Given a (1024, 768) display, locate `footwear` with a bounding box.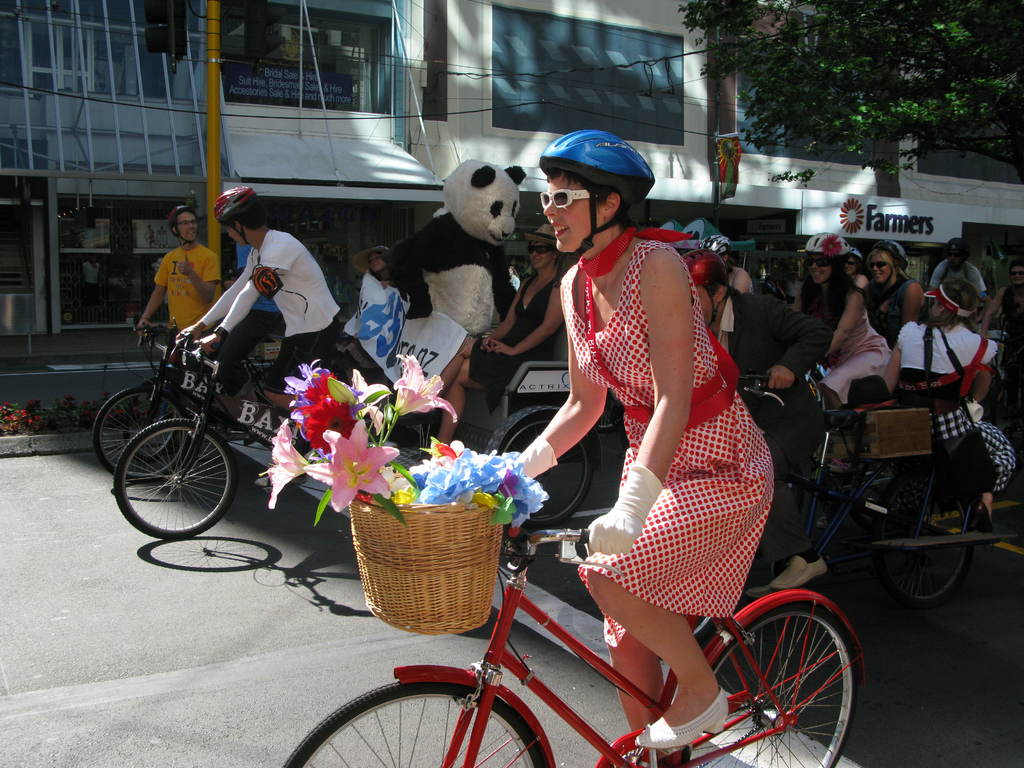
Located: rect(771, 554, 824, 588).
